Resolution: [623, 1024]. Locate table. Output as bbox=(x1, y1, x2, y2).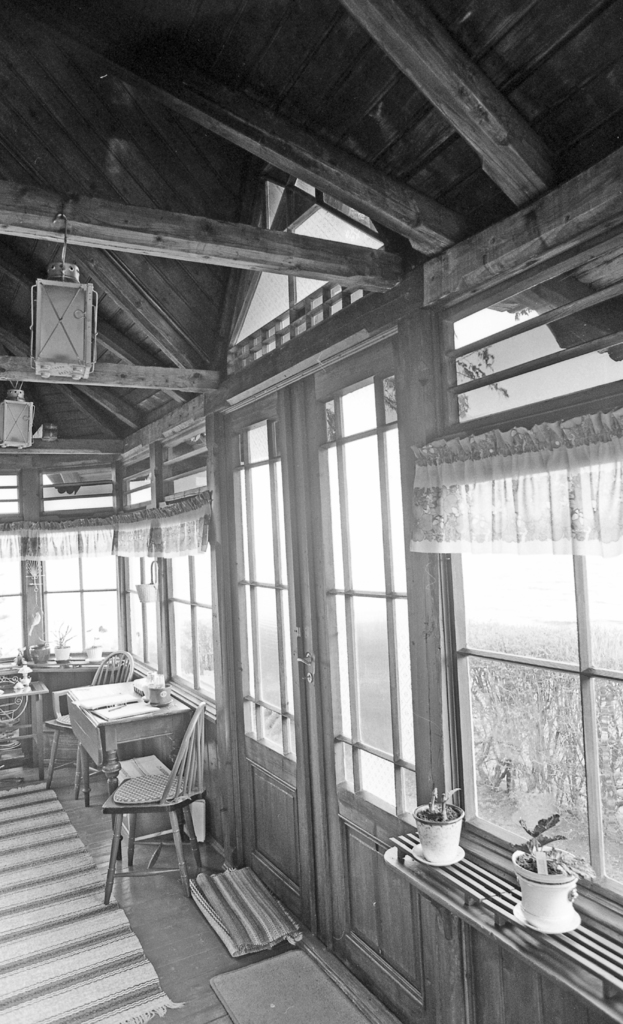
bbox=(1, 650, 118, 698).
